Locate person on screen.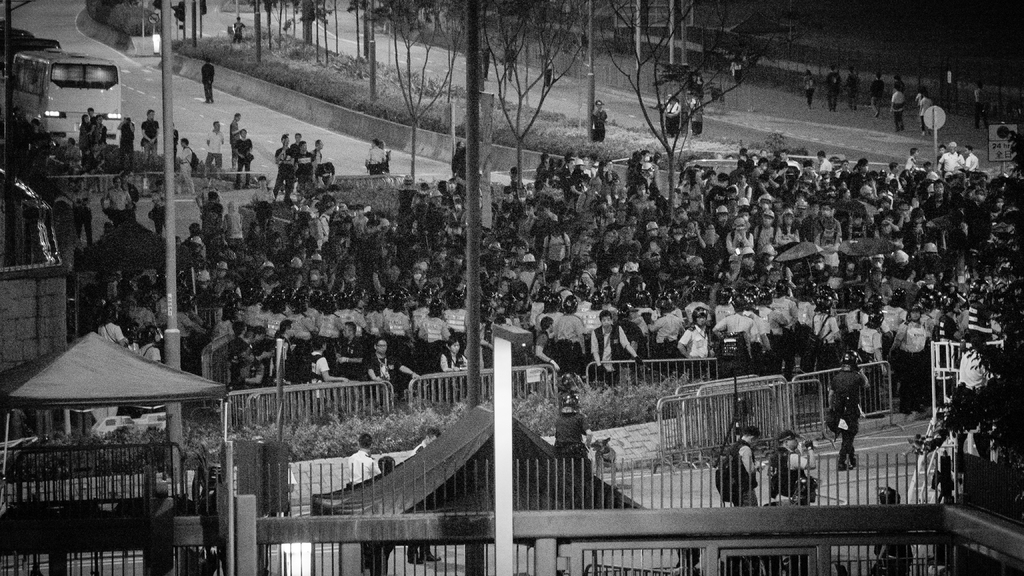
On screen at left=662, top=97, right=678, bottom=136.
